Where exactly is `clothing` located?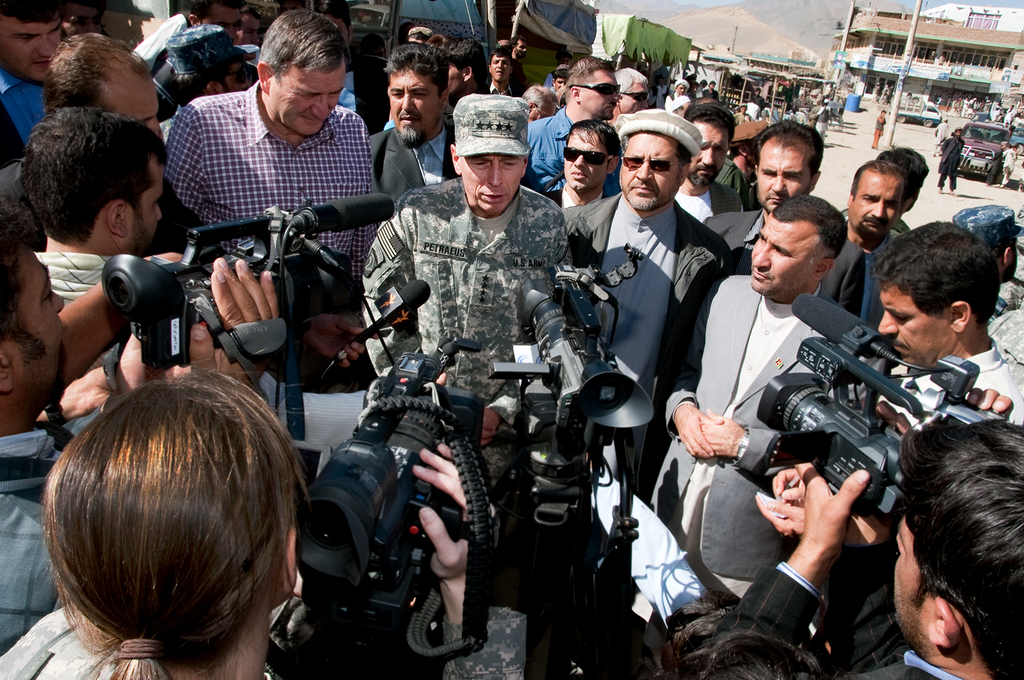
Its bounding box is [836,211,900,351].
